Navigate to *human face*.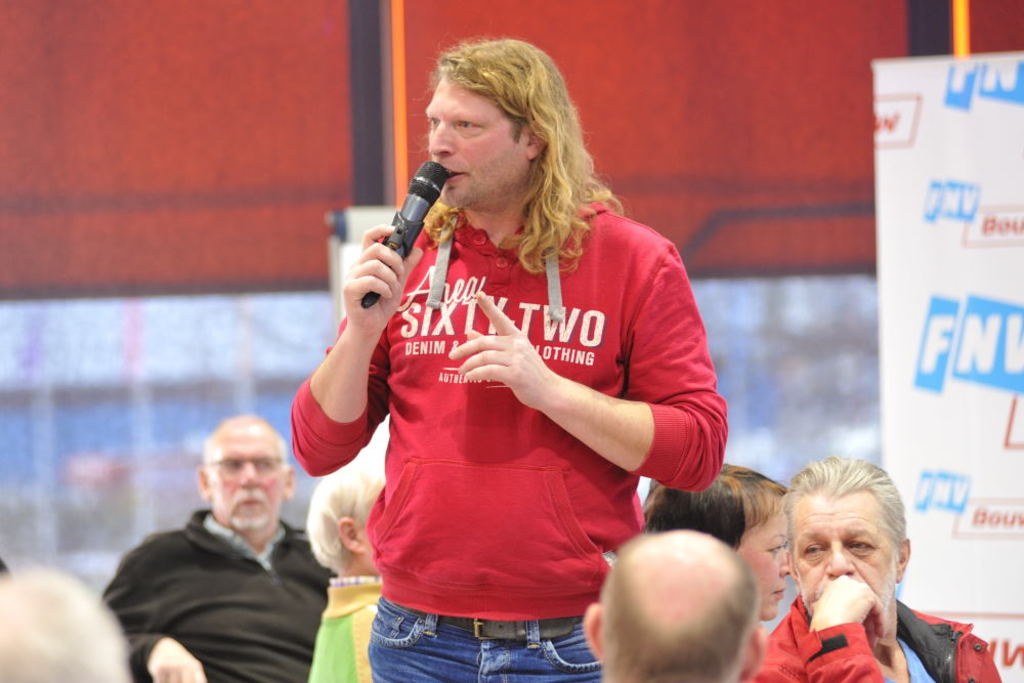
Navigation target: [left=210, top=424, right=280, bottom=536].
